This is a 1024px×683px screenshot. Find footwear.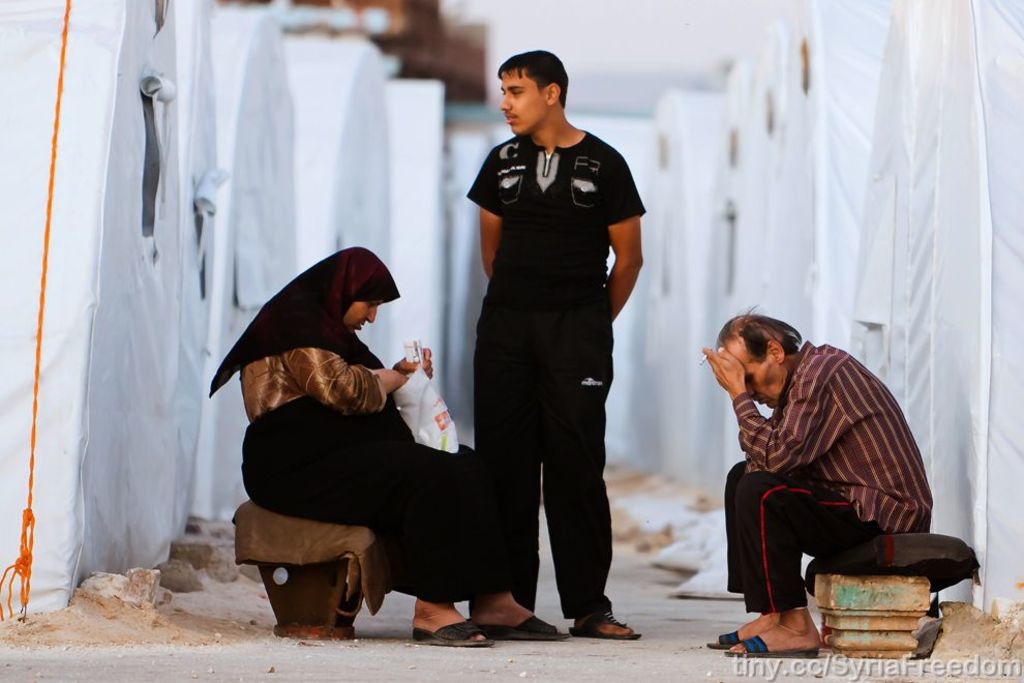
Bounding box: box(571, 611, 645, 639).
